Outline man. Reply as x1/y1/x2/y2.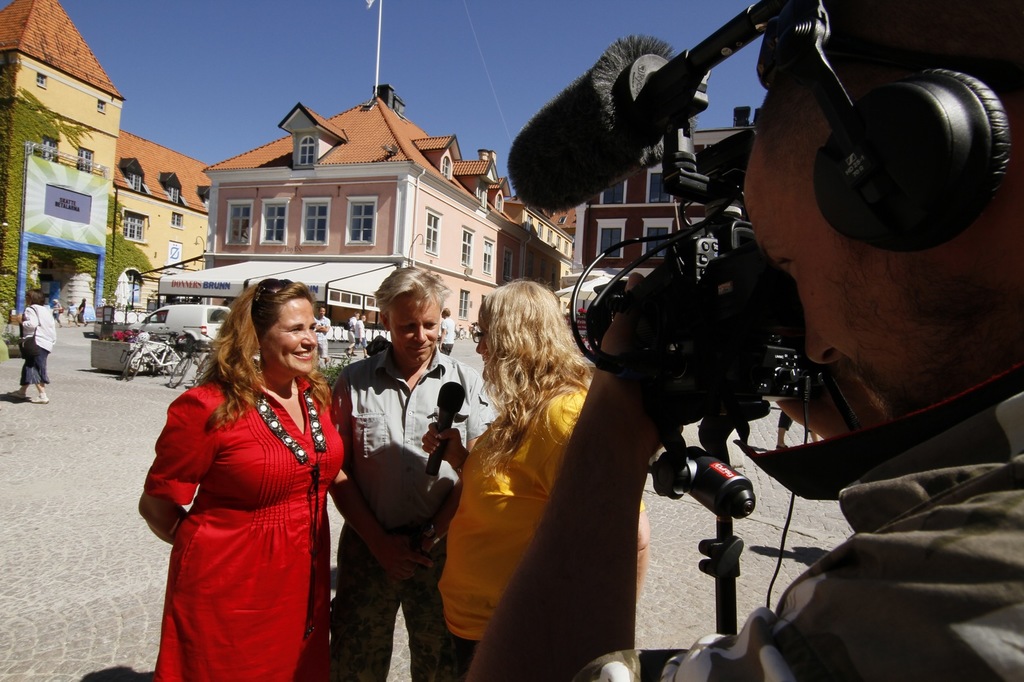
465/0/1023/681.
